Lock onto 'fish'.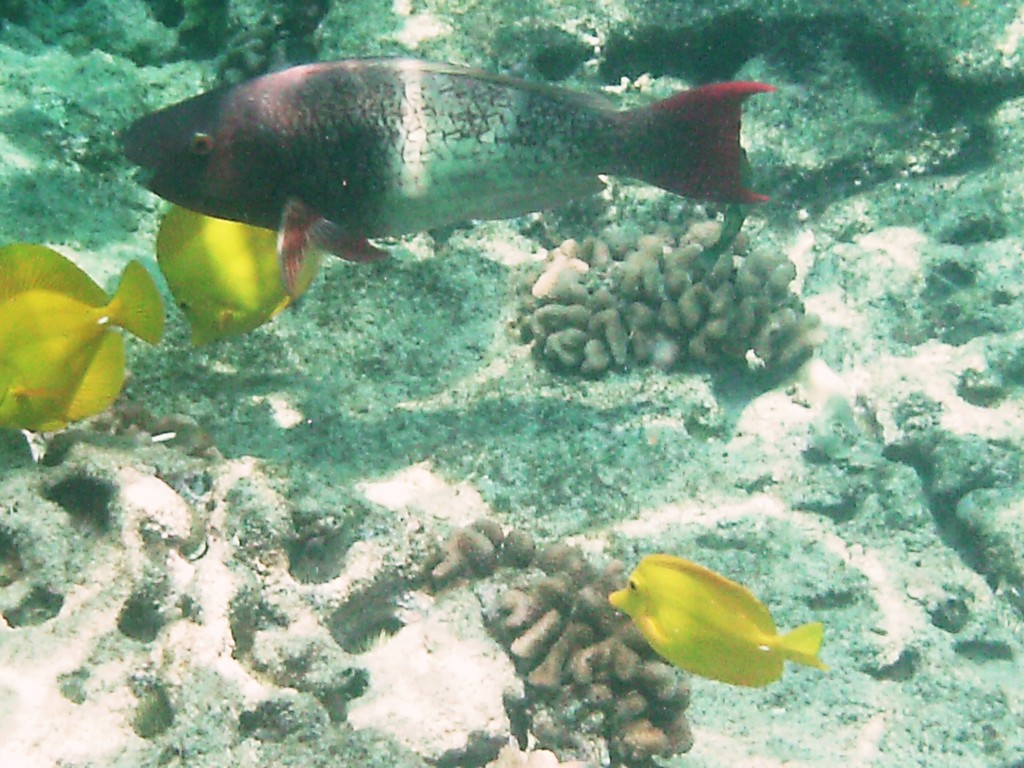
Locked: bbox(0, 241, 163, 438).
